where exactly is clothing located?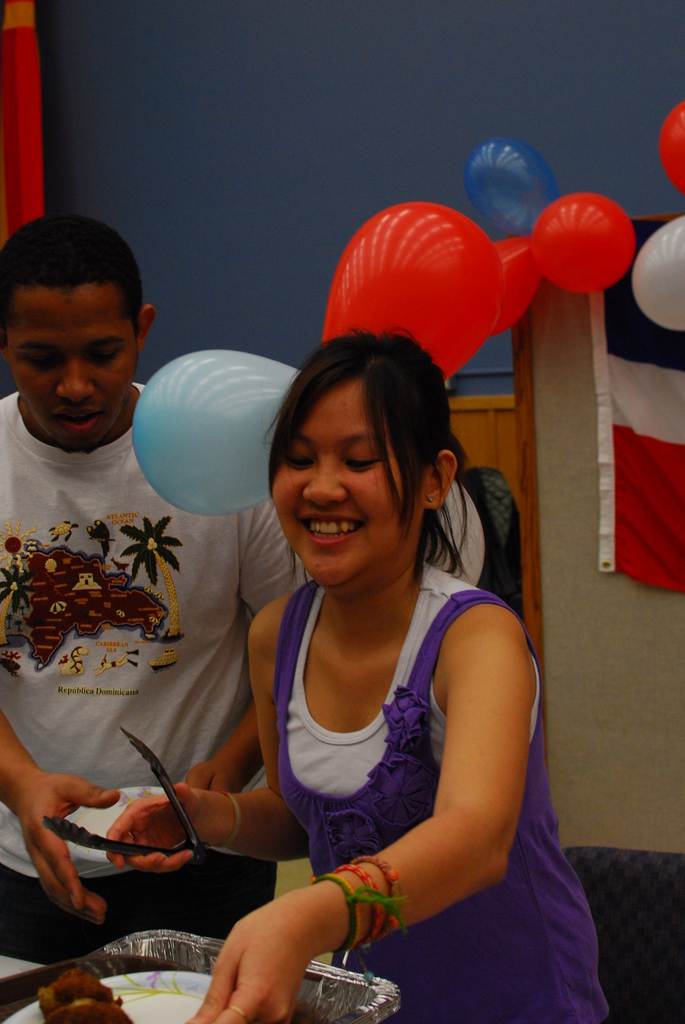
Its bounding box is 272, 563, 620, 1023.
